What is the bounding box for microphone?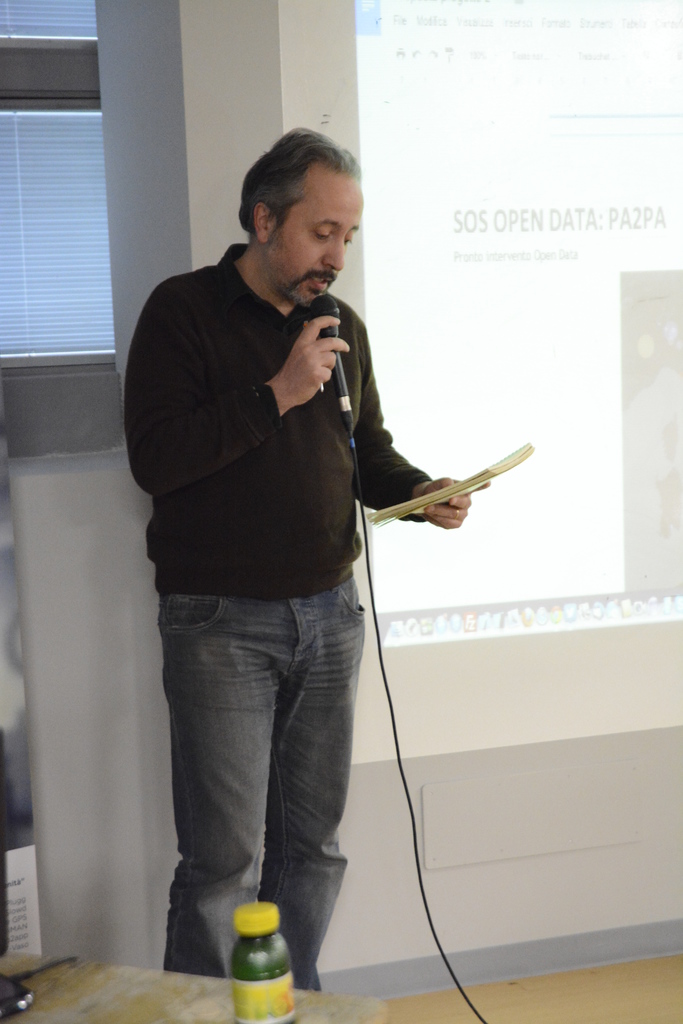
x1=313, y1=290, x2=352, y2=415.
